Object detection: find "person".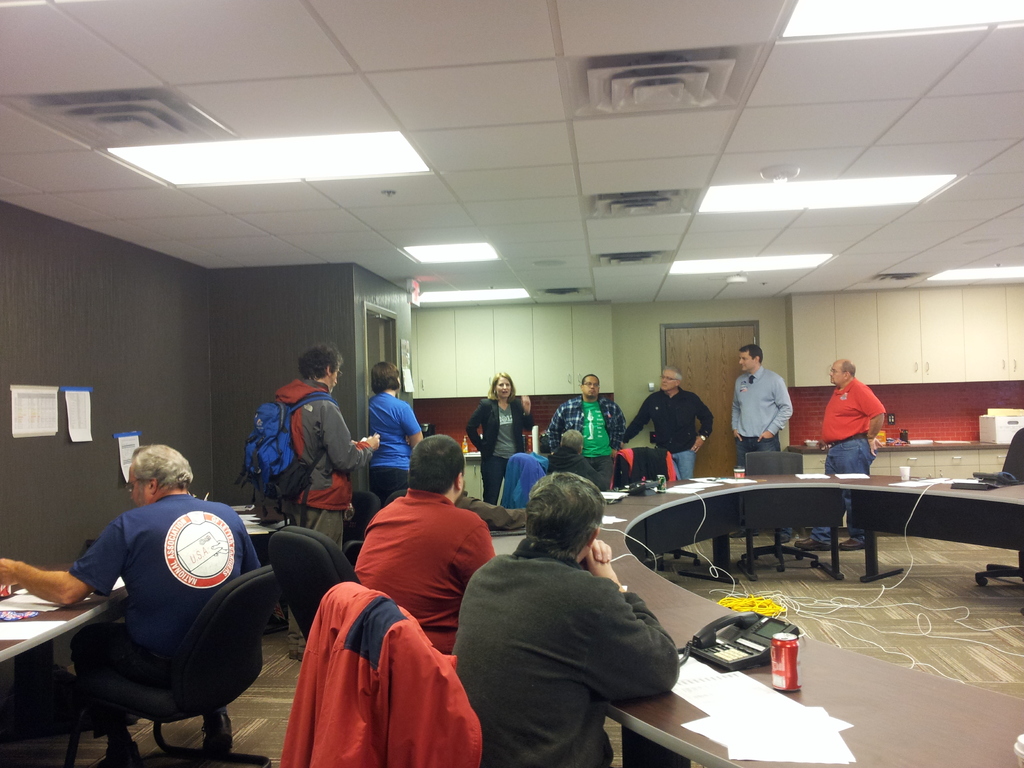
369/366/428/511.
